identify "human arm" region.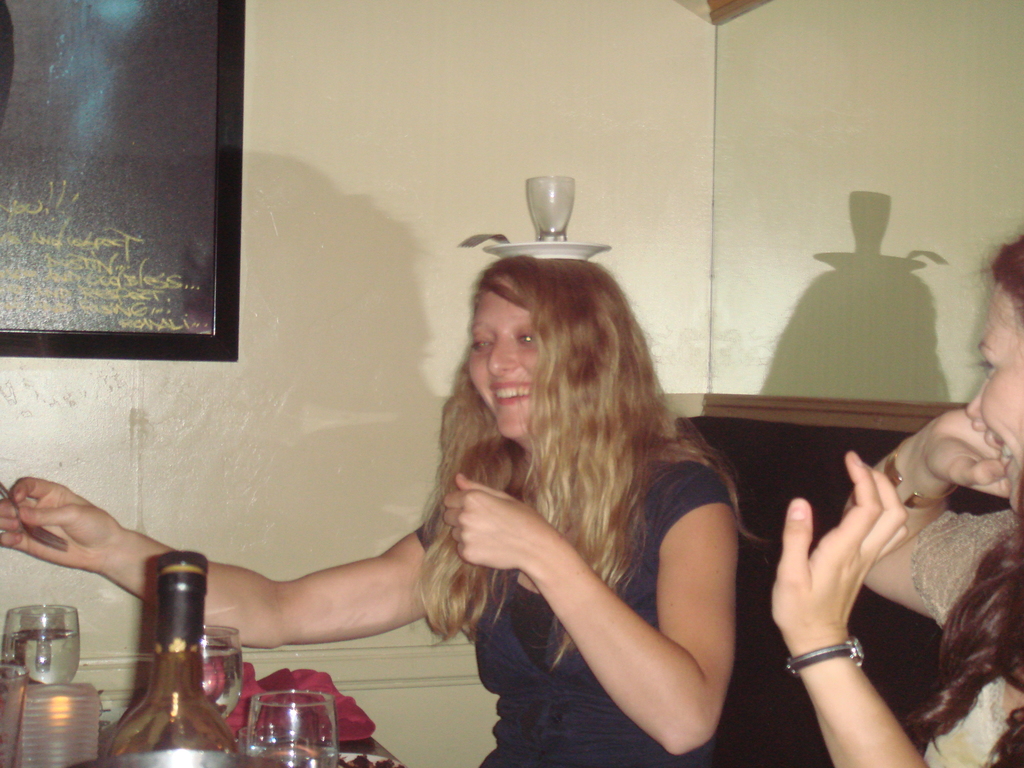
Region: <box>0,468,428,653</box>.
